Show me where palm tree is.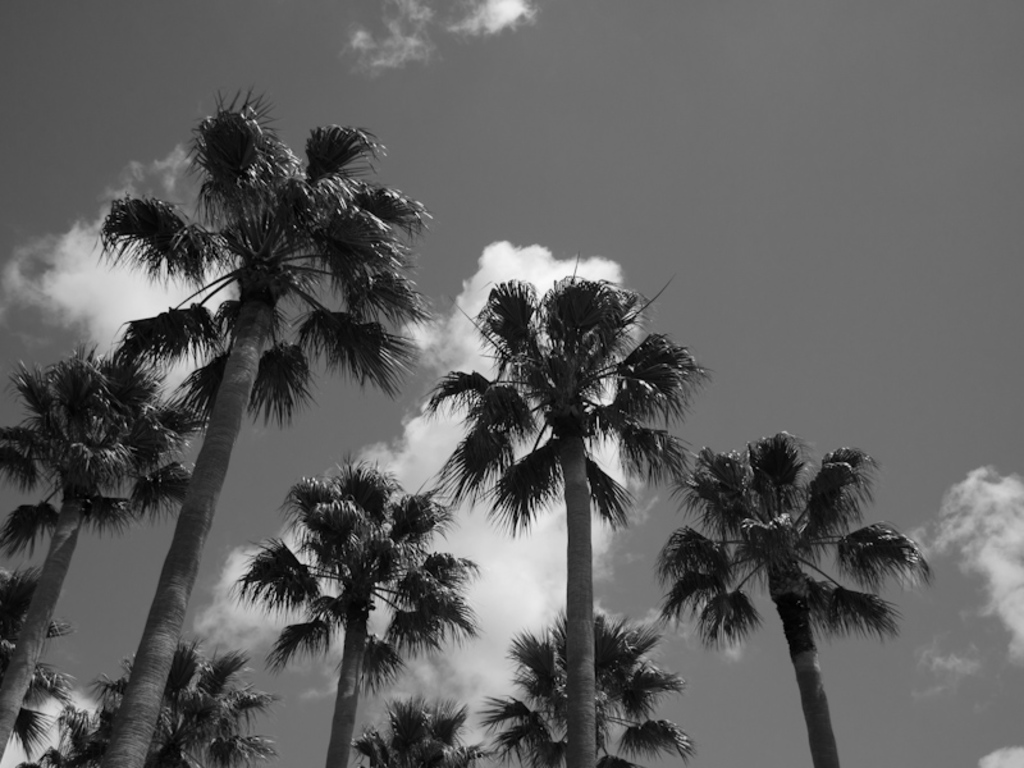
palm tree is at select_region(232, 451, 471, 767).
